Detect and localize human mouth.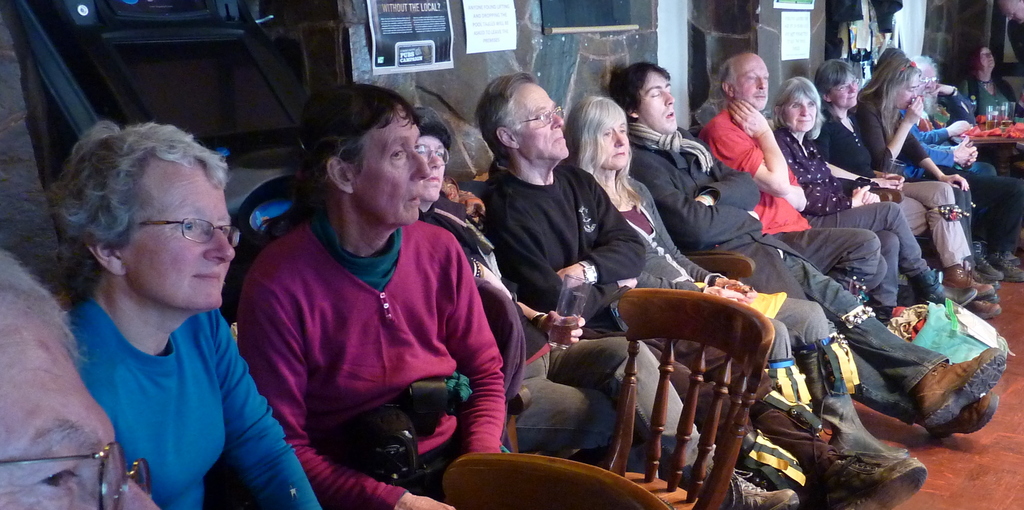
Localized at select_region(843, 95, 856, 101).
